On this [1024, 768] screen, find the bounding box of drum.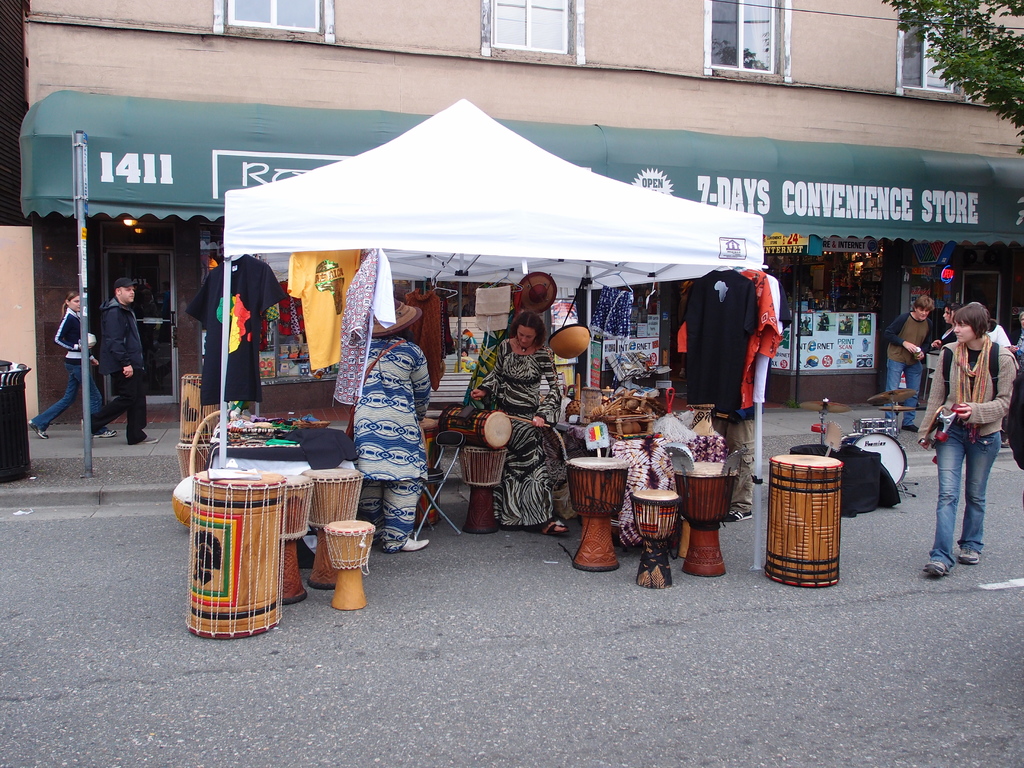
Bounding box: rect(630, 490, 682, 588).
